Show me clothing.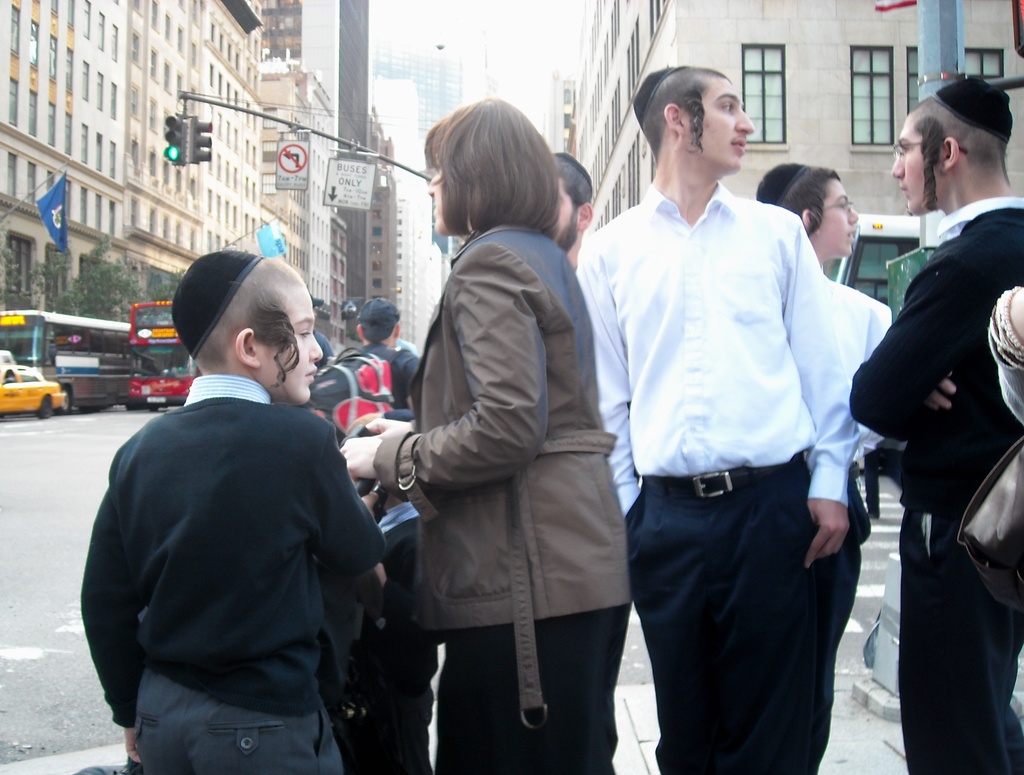
clothing is here: box=[822, 273, 897, 525].
